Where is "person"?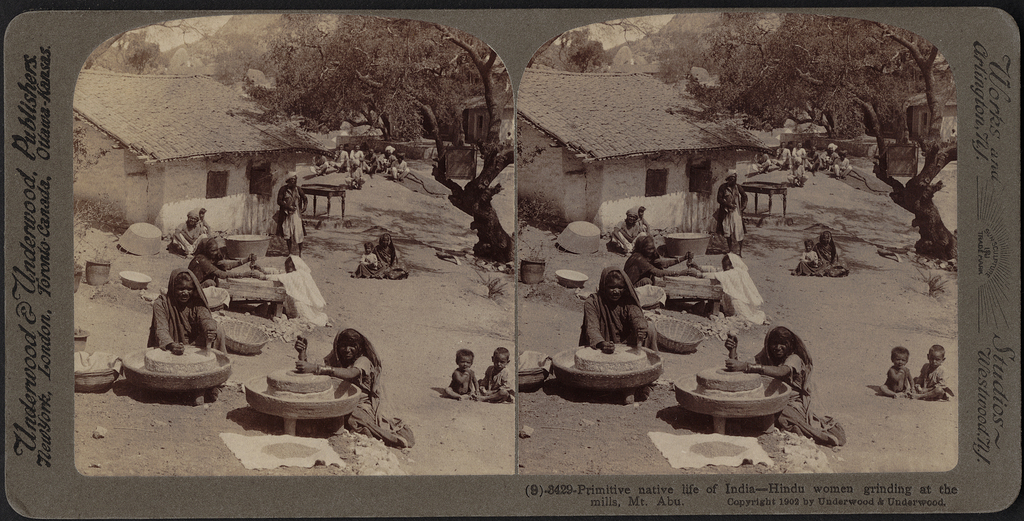
rect(926, 343, 952, 401).
